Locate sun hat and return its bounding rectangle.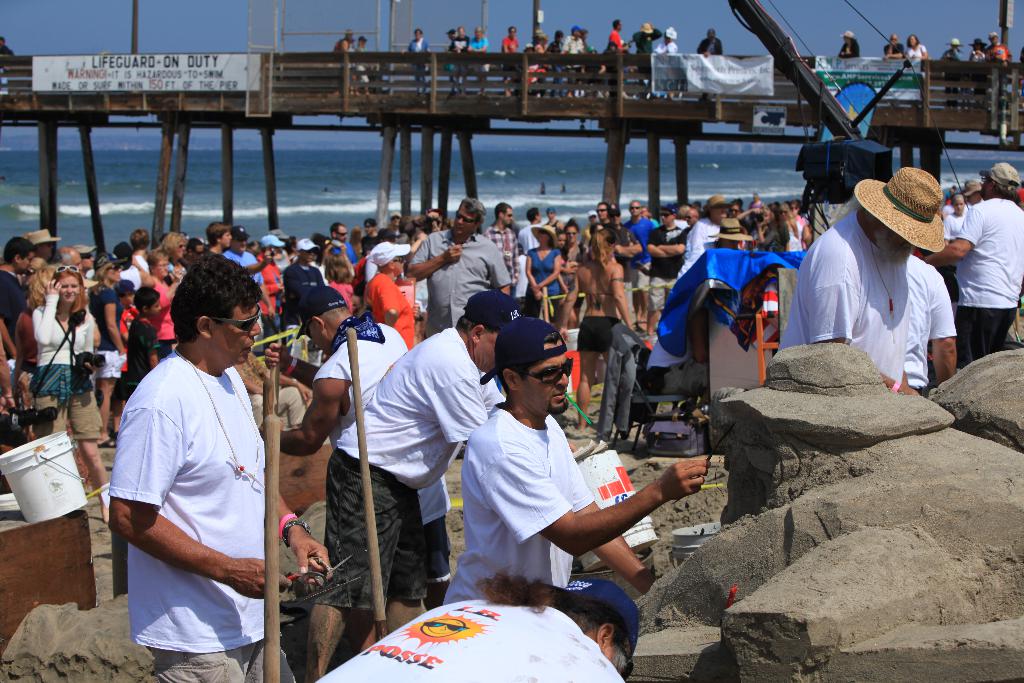
<bbox>700, 215, 760, 249</bbox>.
